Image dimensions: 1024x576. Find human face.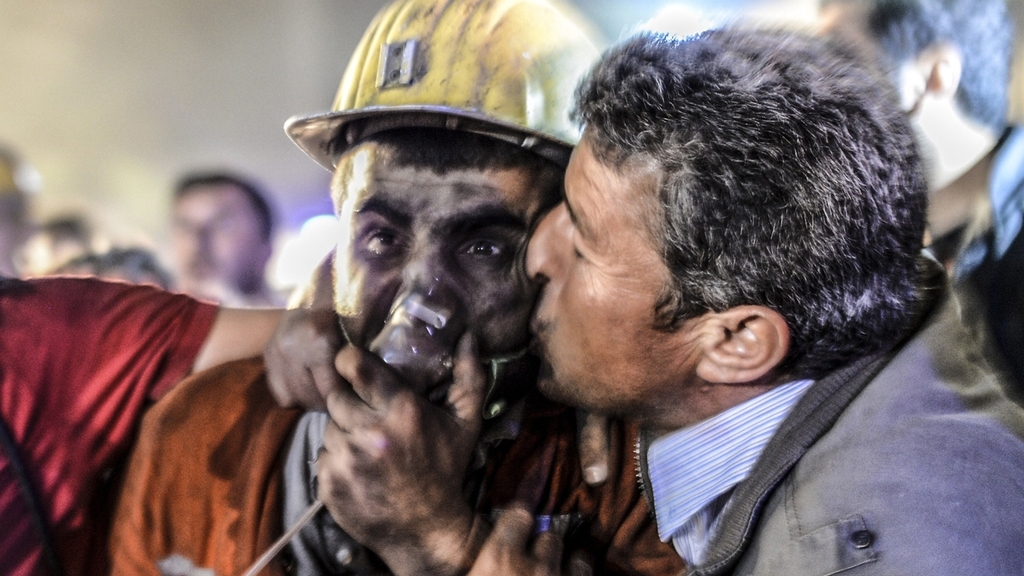
box(172, 185, 262, 290).
